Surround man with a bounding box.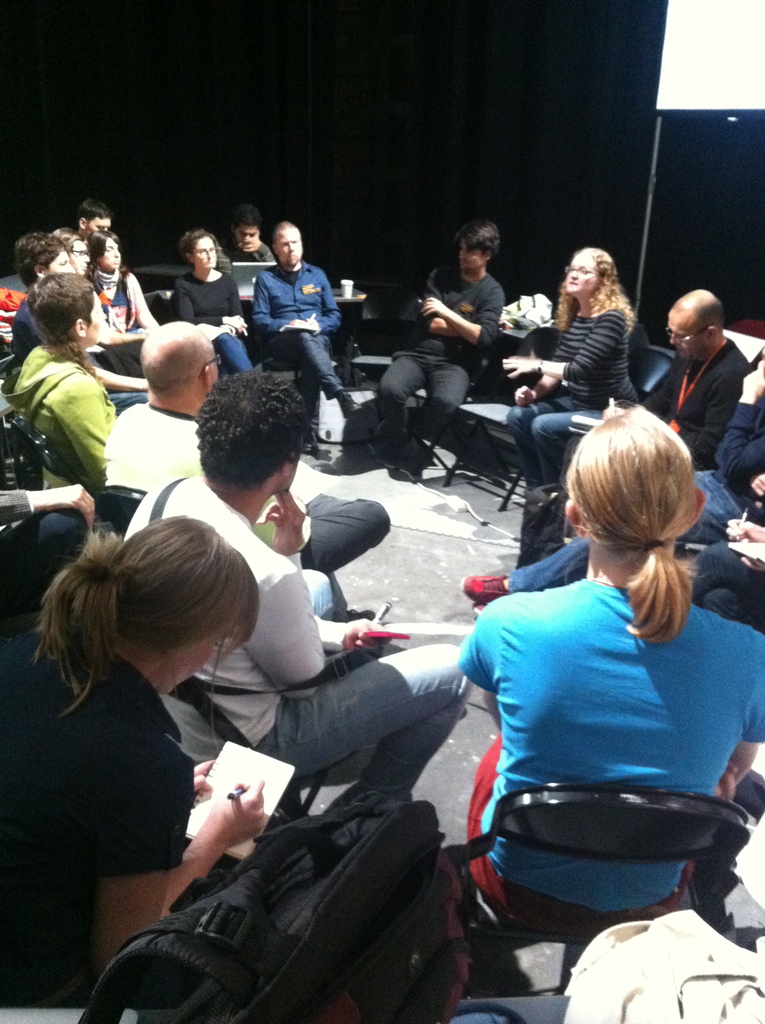
(419, 213, 488, 372).
